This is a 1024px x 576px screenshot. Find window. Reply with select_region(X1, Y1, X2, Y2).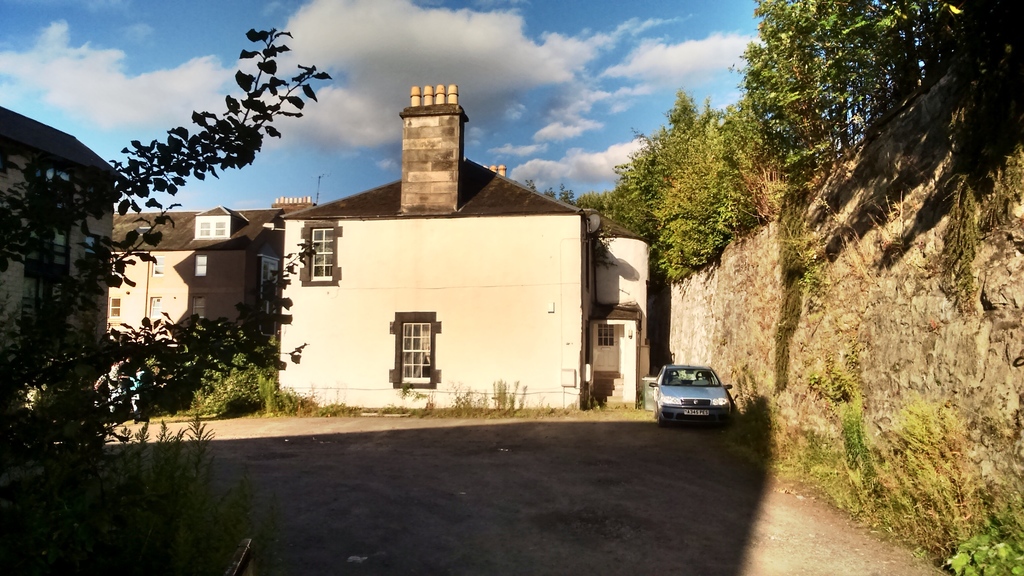
select_region(104, 290, 126, 321).
